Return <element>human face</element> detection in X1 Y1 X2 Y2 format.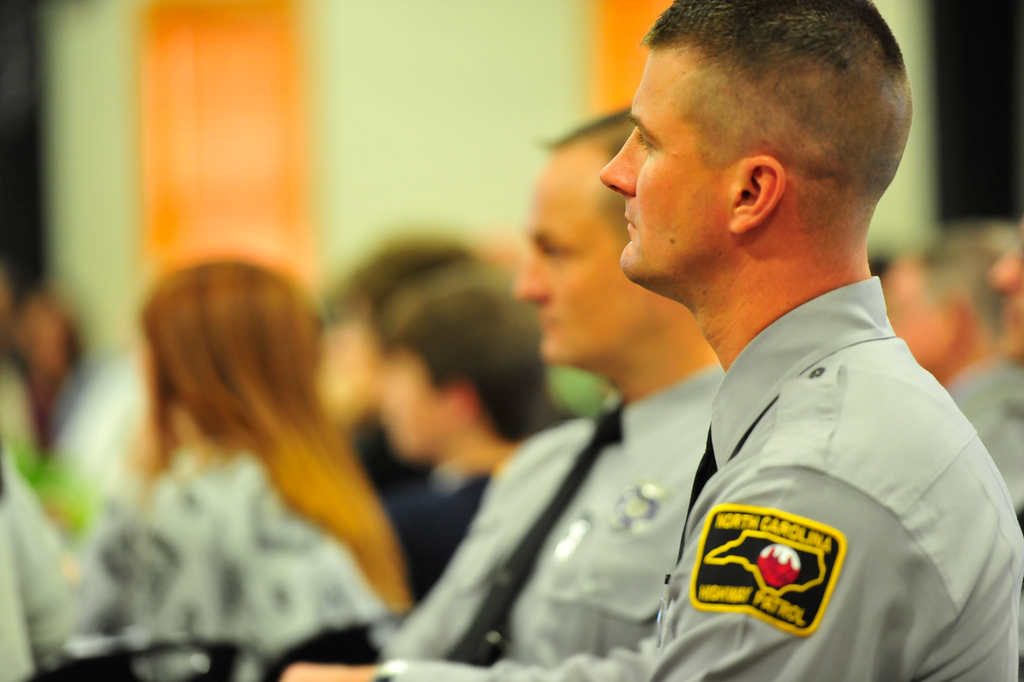
514 153 666 366.
